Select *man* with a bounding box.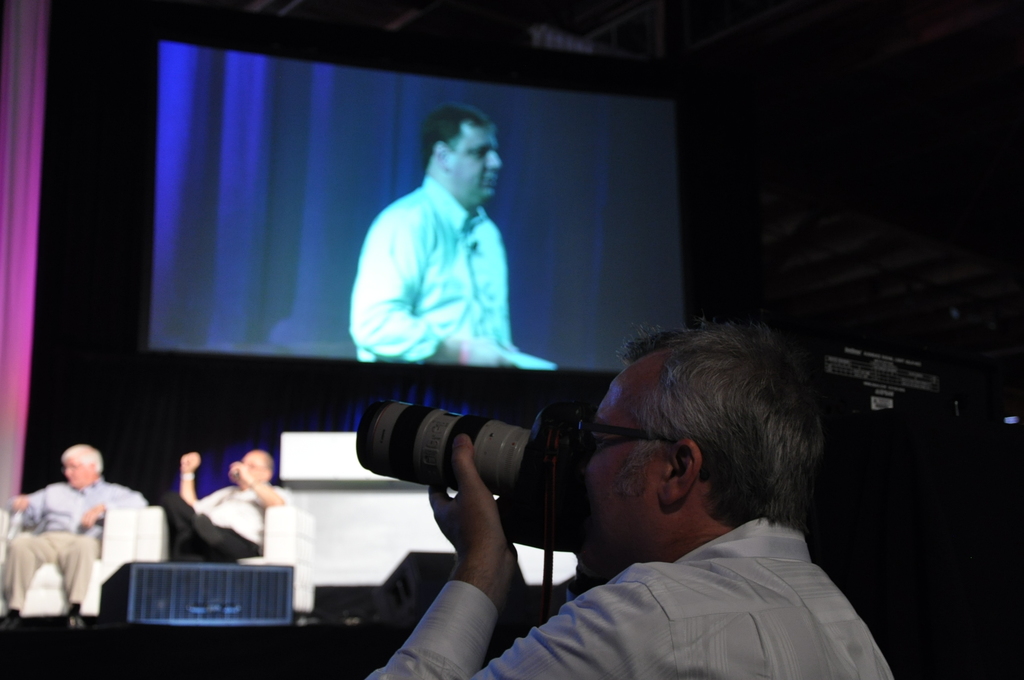
Rect(172, 446, 298, 560).
